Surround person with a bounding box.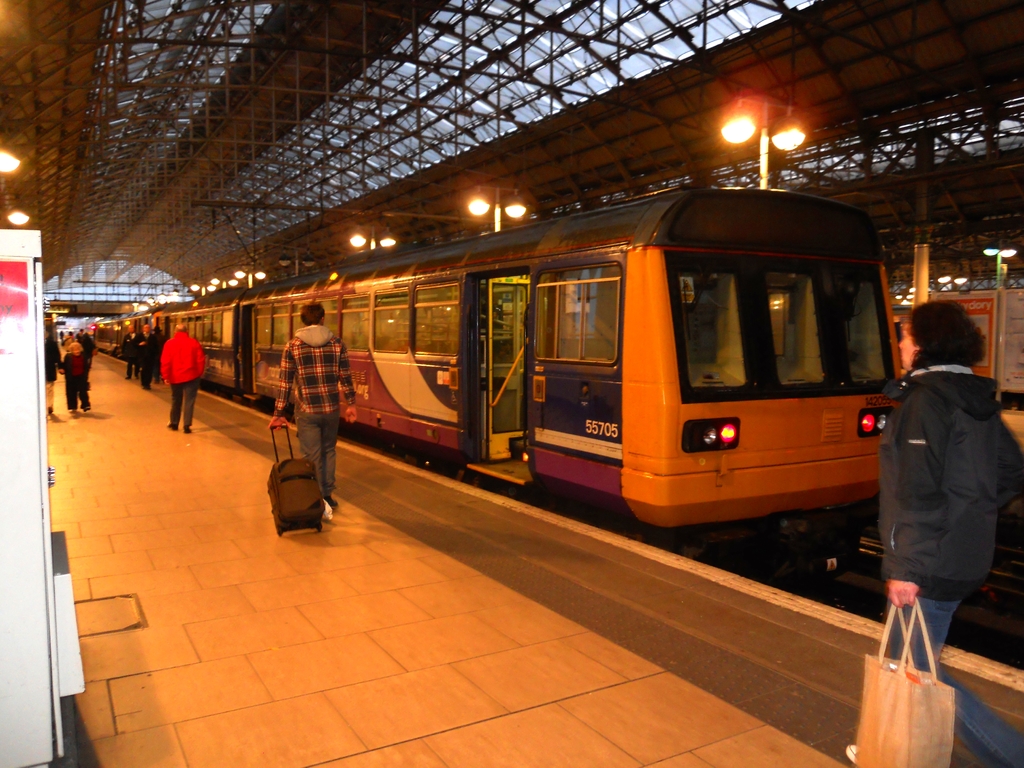
bbox=[45, 319, 58, 413].
